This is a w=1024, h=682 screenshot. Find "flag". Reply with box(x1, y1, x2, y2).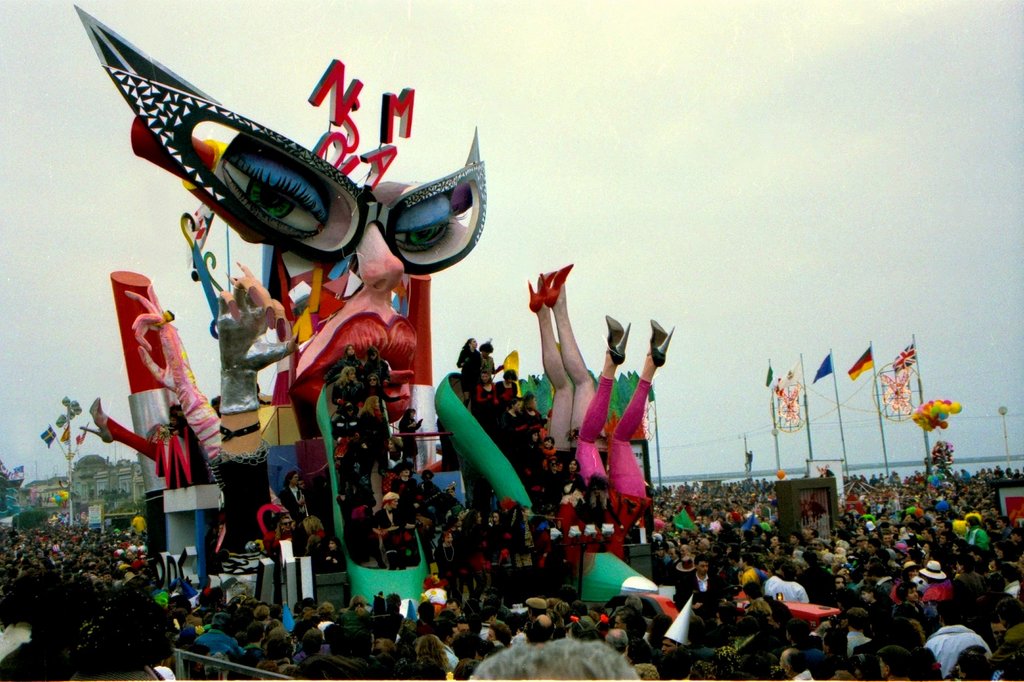
box(762, 364, 772, 386).
